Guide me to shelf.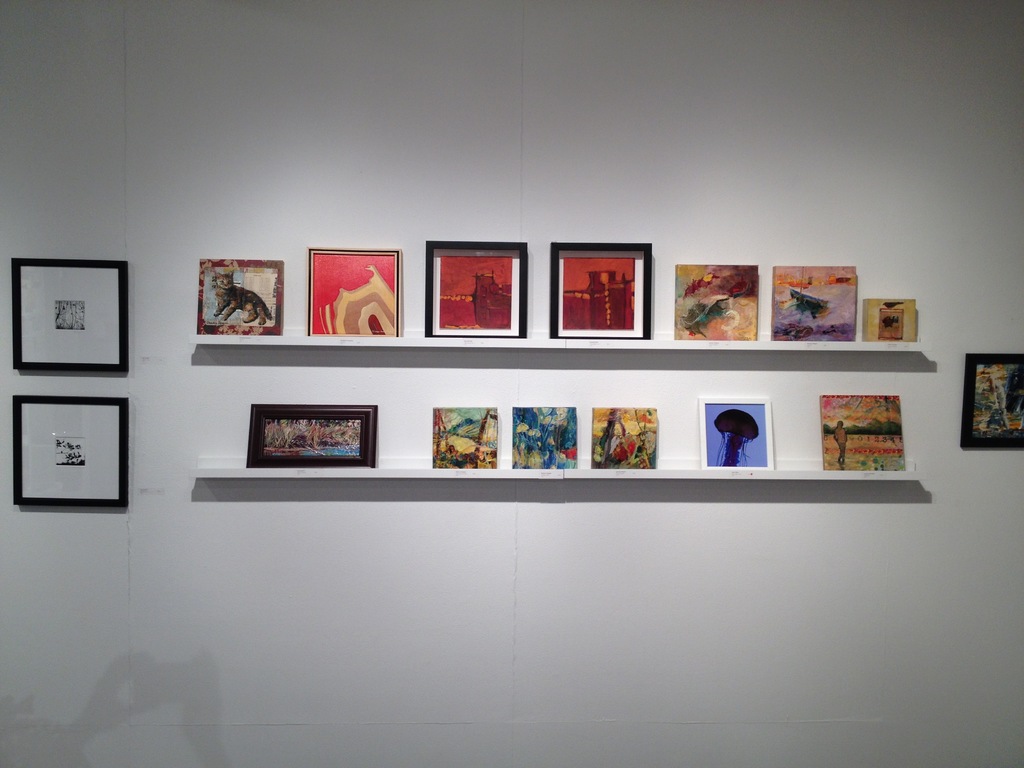
Guidance: pyautogui.locateOnScreen(195, 262, 925, 516).
